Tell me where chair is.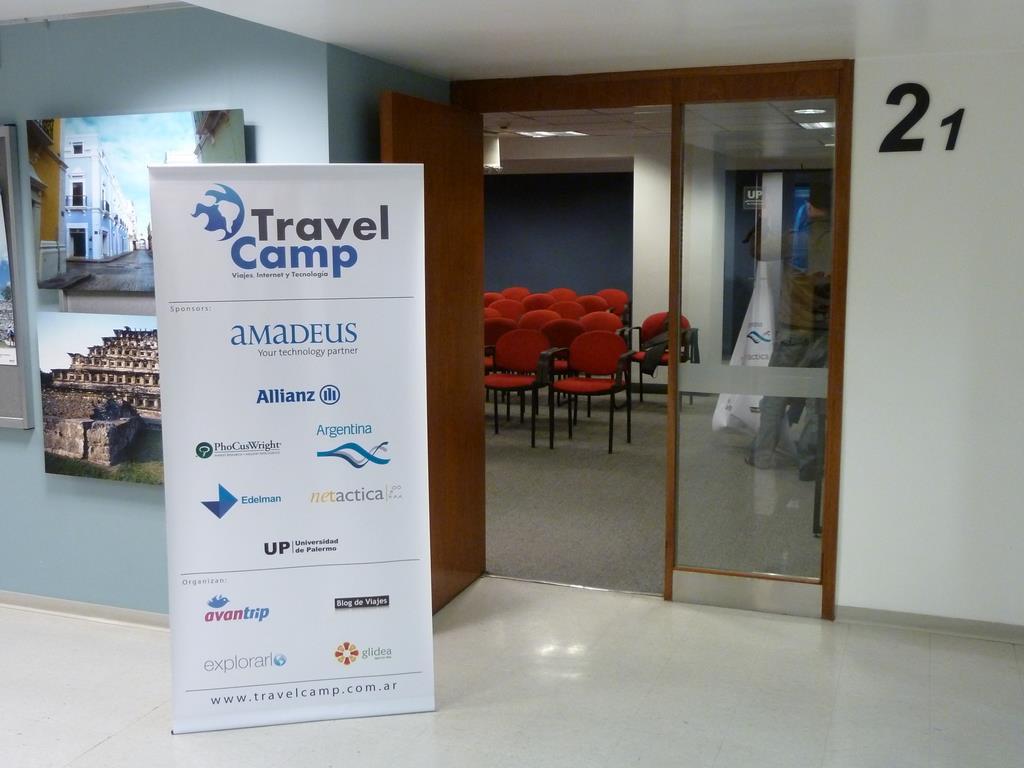
chair is at region(565, 293, 607, 377).
